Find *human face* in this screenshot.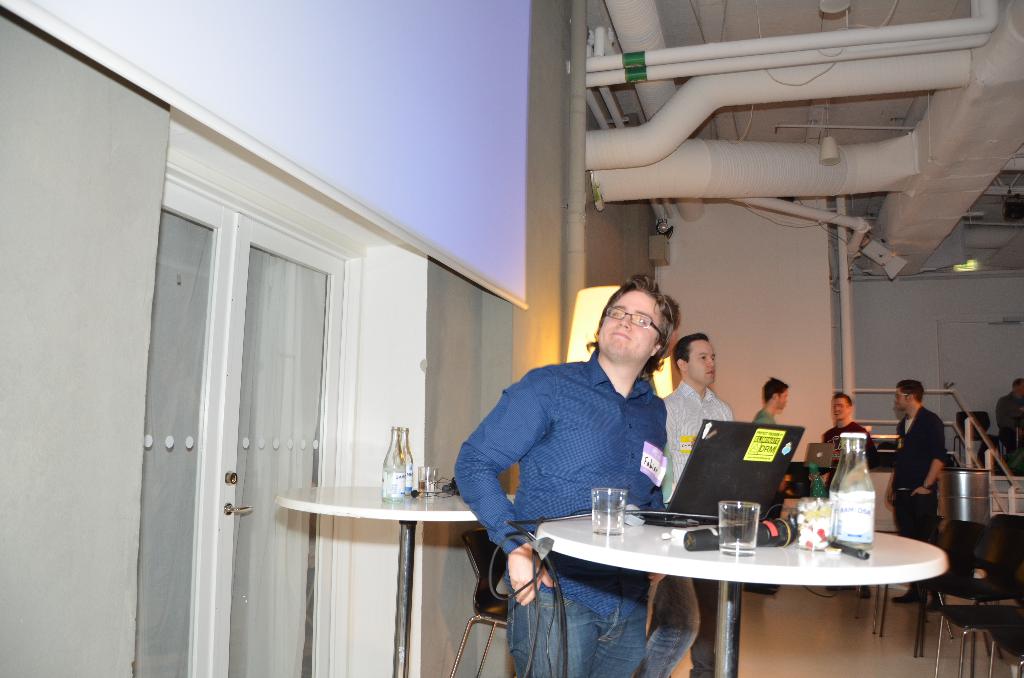
The bounding box for *human face* is rect(686, 337, 716, 385).
